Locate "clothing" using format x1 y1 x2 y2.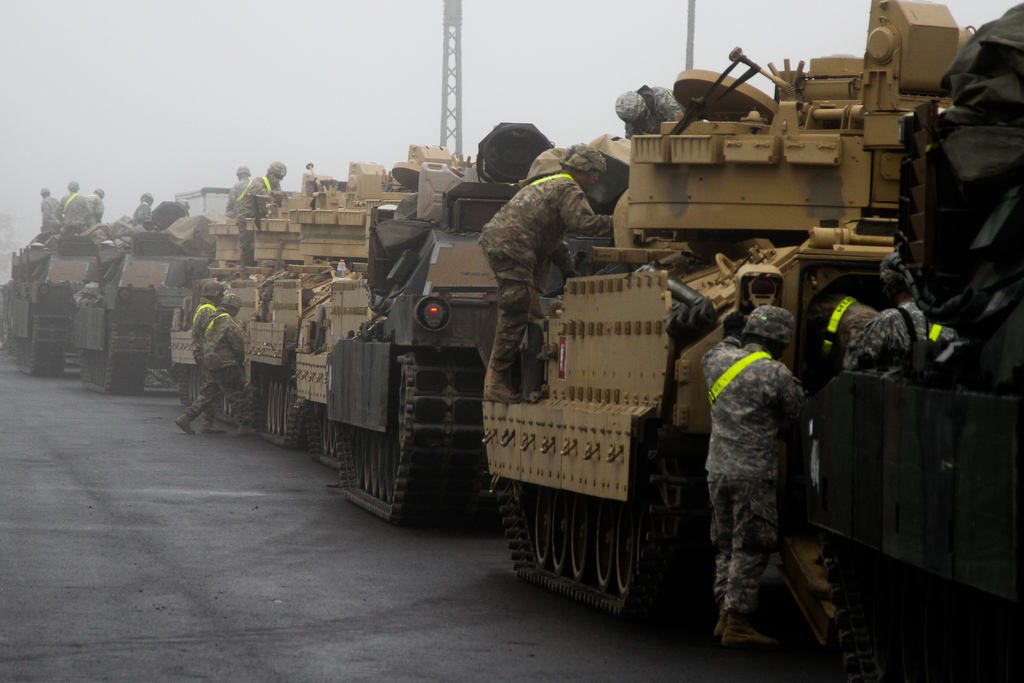
180 306 227 423.
